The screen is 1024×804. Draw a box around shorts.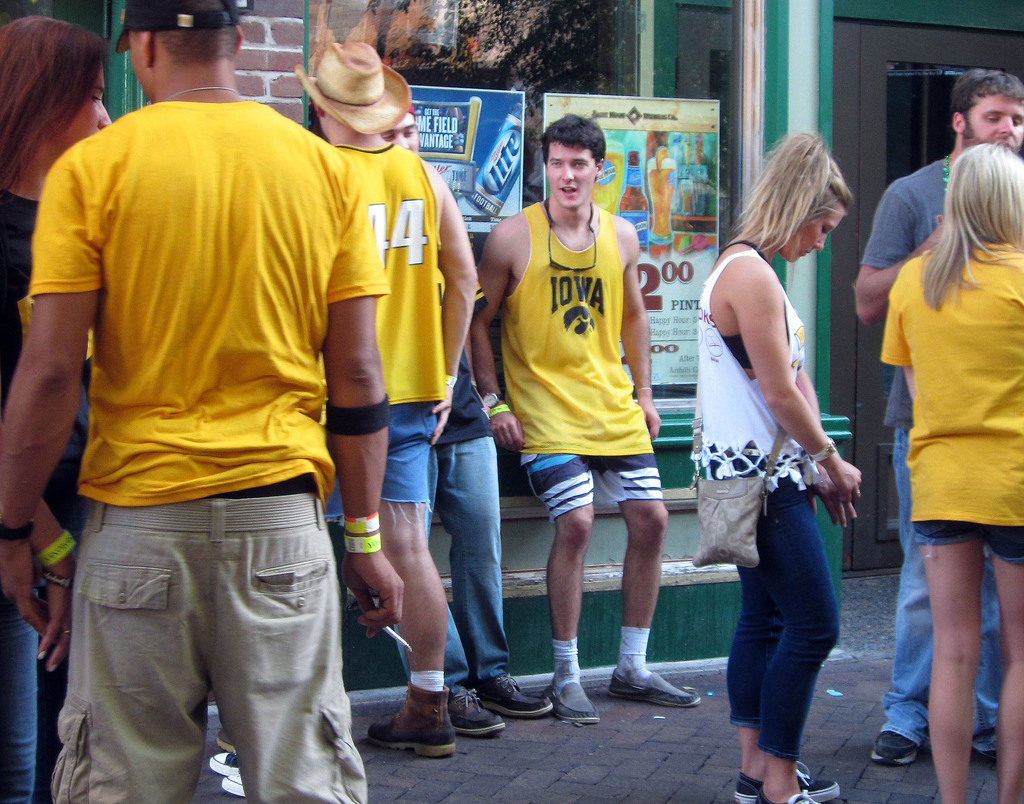
321, 396, 431, 523.
